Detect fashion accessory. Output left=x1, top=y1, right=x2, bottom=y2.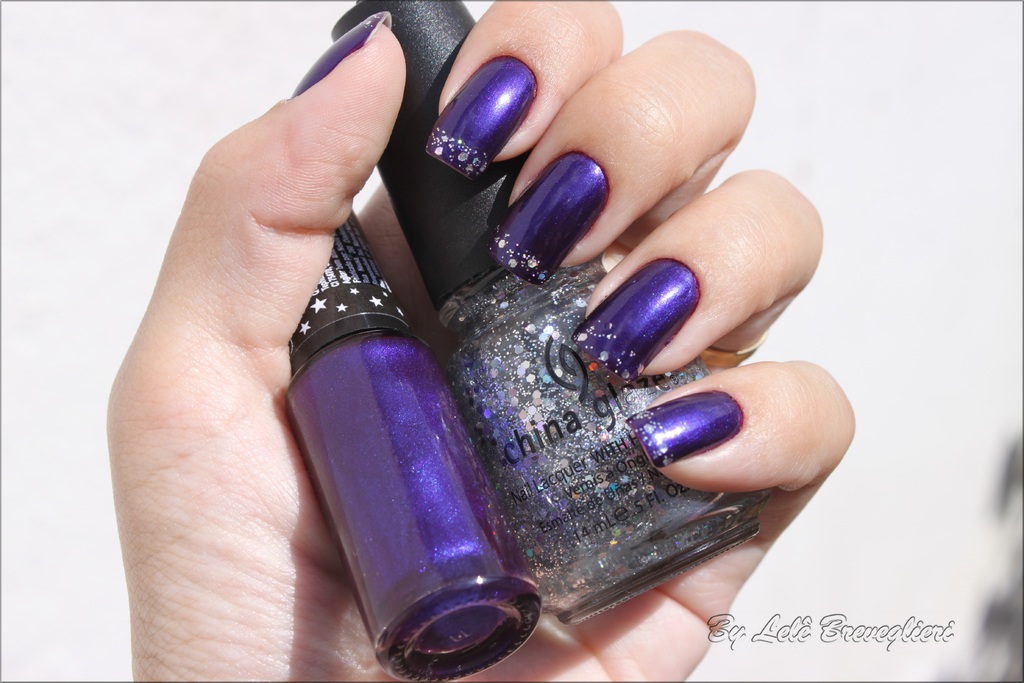
left=332, top=0, right=760, bottom=628.
